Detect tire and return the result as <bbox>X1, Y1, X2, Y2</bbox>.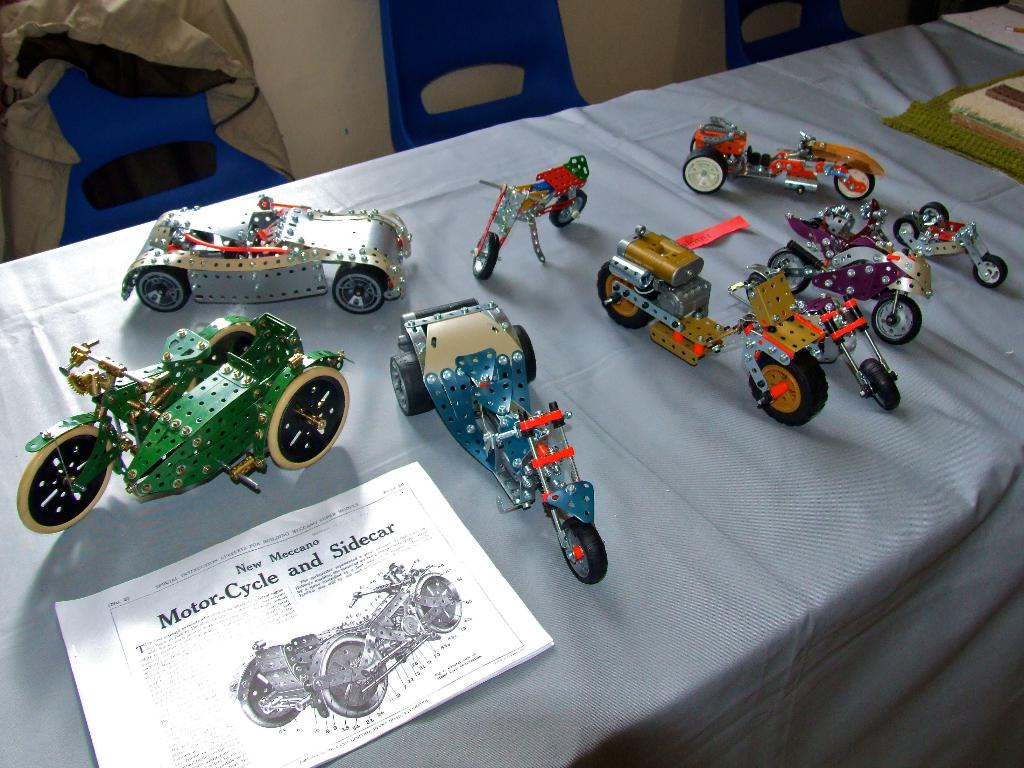
<bbox>550, 191, 588, 228</bbox>.
